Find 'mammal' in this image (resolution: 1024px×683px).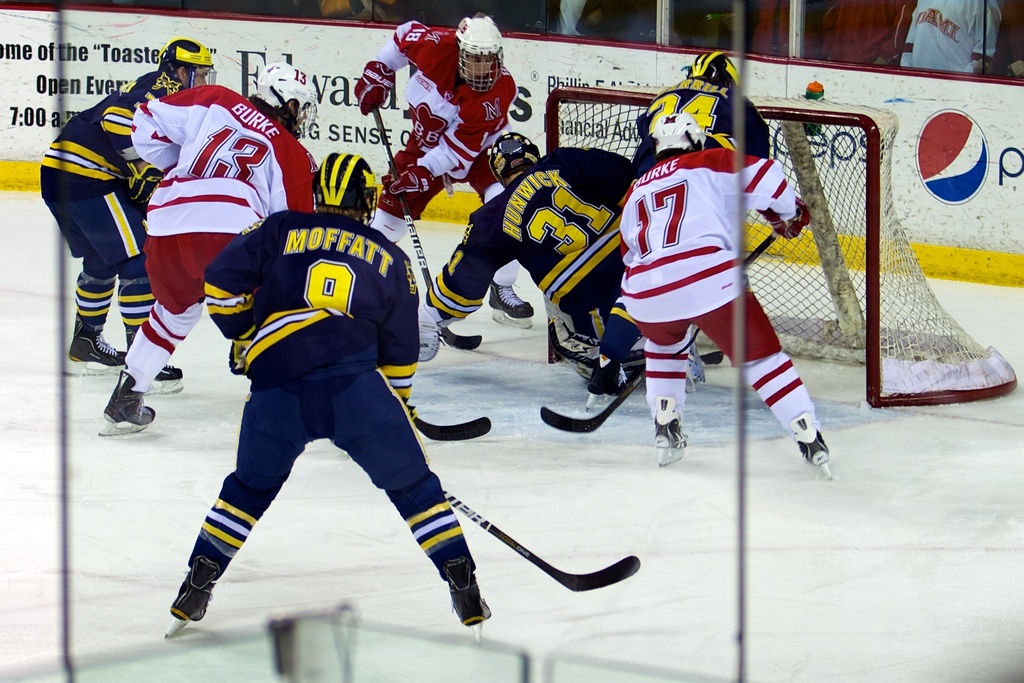
select_region(161, 190, 526, 632).
